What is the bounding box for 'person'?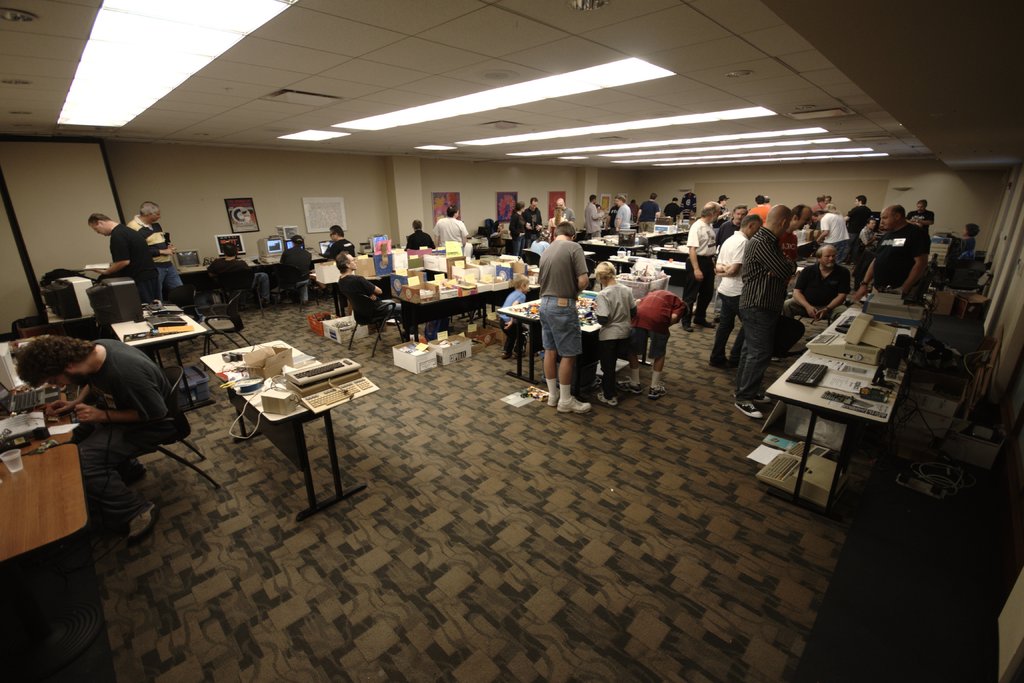
bbox=[593, 263, 637, 410].
